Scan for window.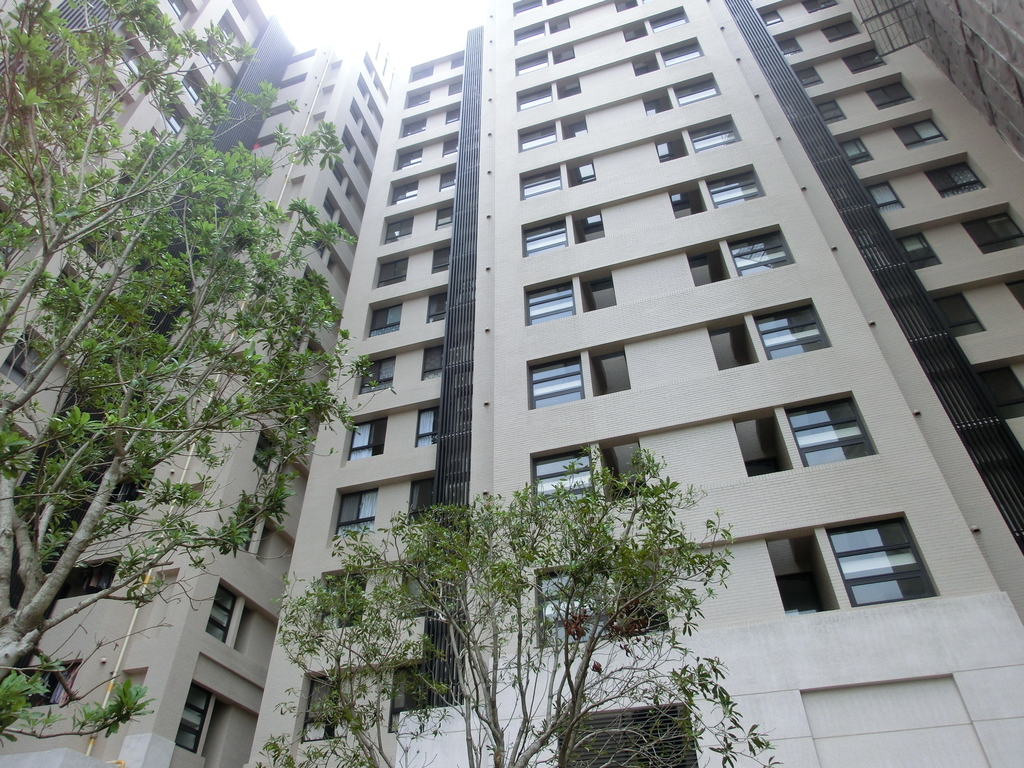
Scan result: crop(800, 0, 836, 9).
